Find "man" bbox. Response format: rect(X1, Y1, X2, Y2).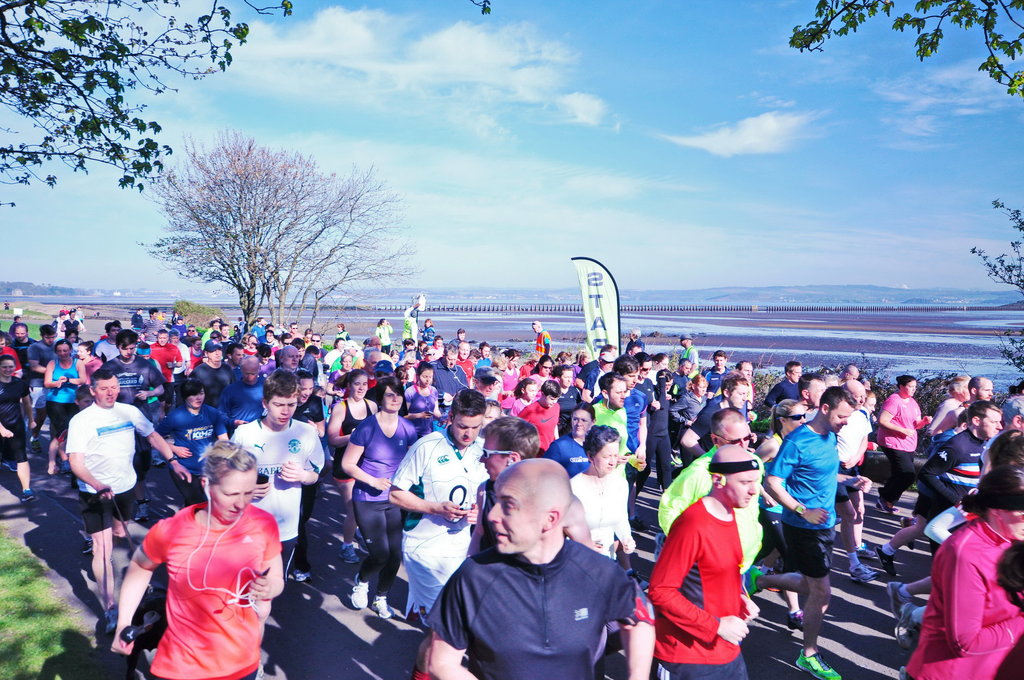
rect(676, 332, 698, 378).
